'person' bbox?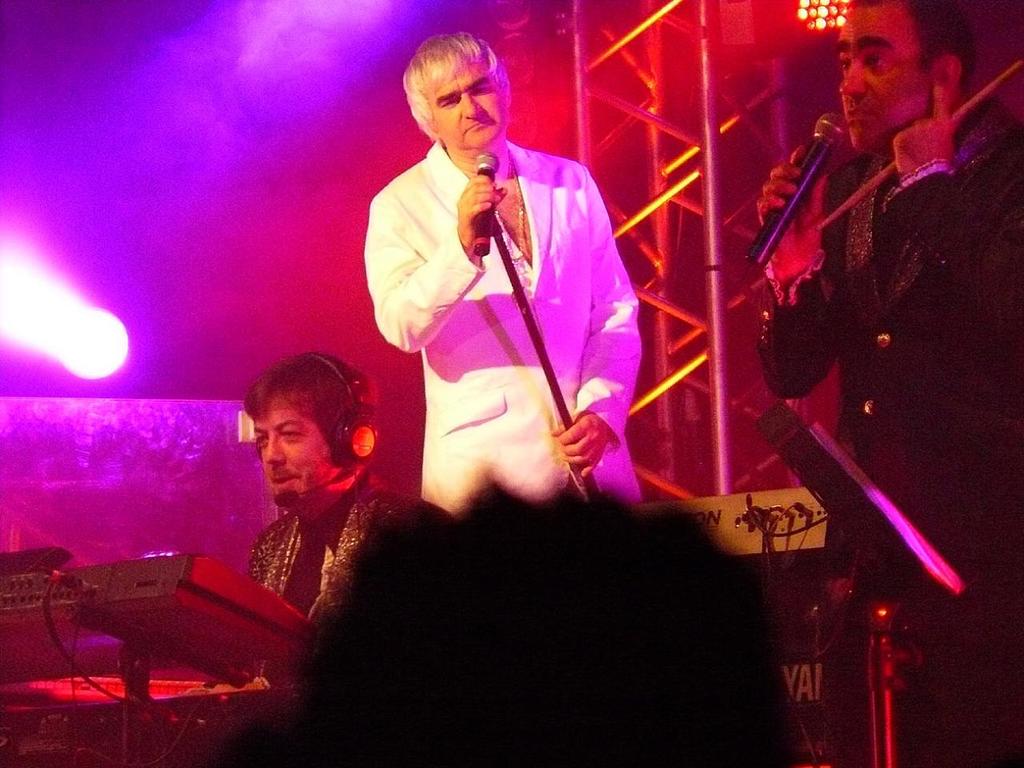
<box>755,0,1023,767</box>
